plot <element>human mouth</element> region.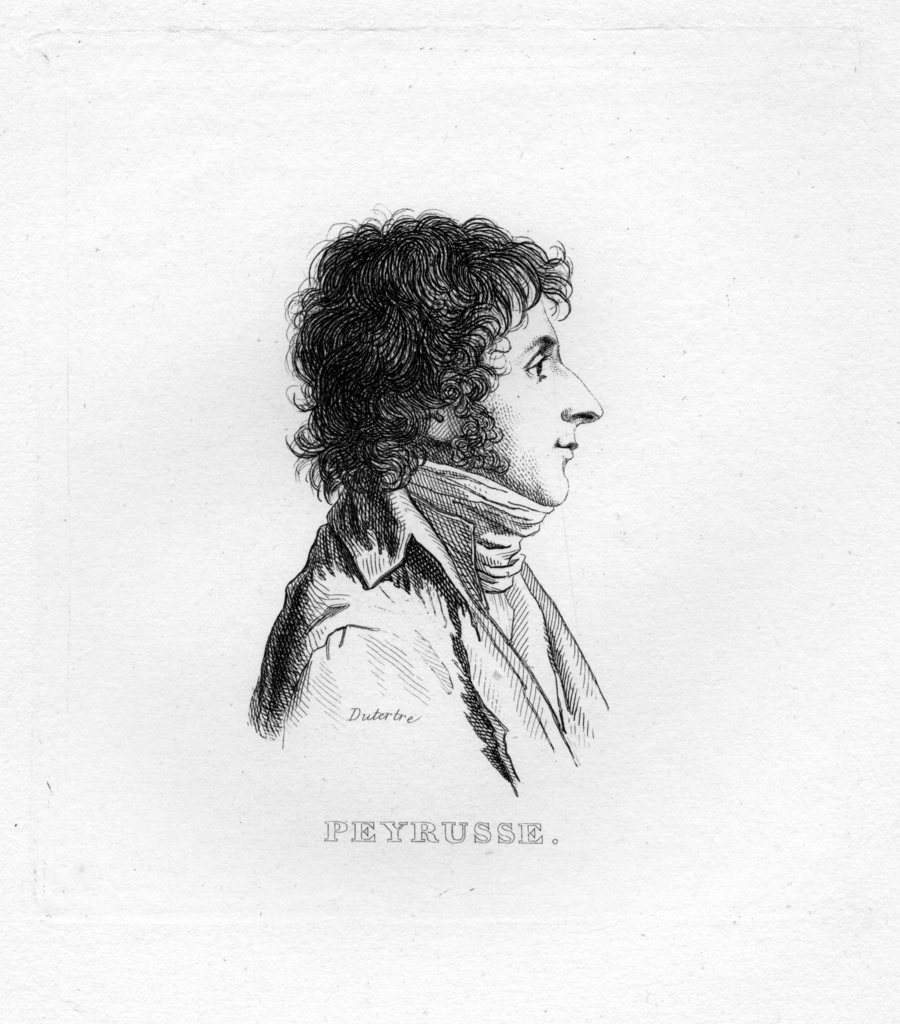
Plotted at box=[558, 442, 575, 461].
